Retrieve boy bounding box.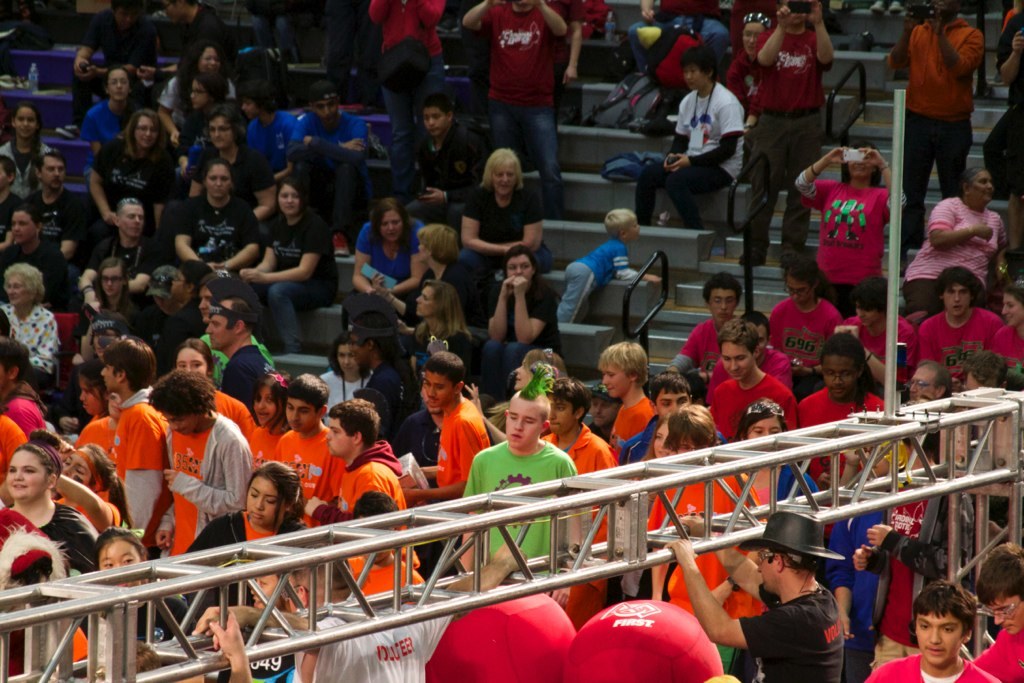
Bounding box: 626:368:692:468.
